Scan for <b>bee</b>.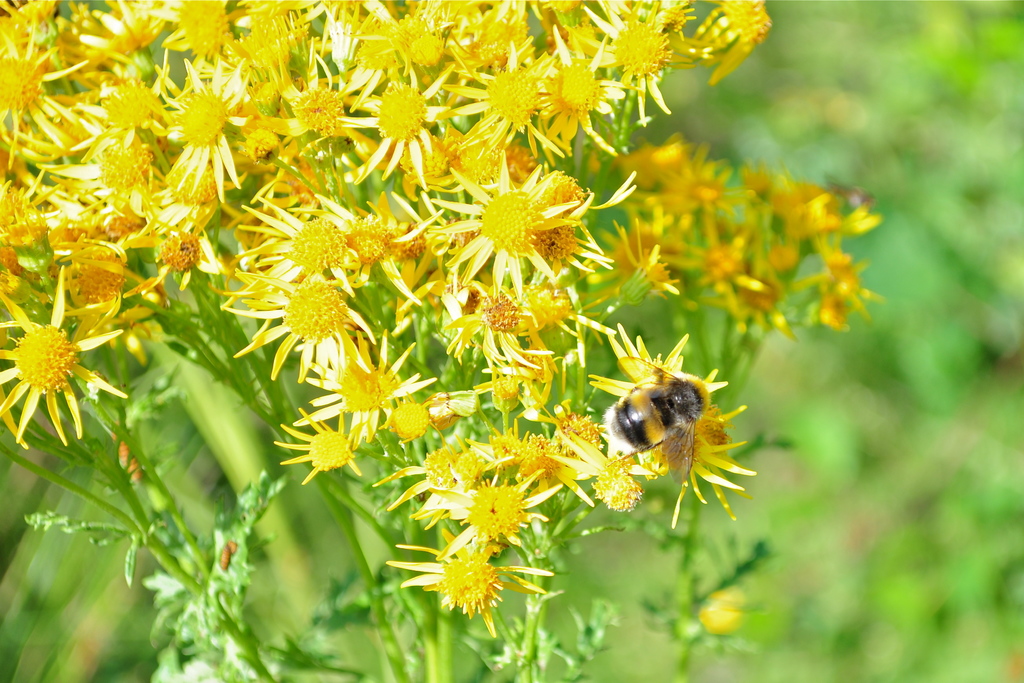
Scan result: pyautogui.locateOnScreen(593, 349, 736, 502).
